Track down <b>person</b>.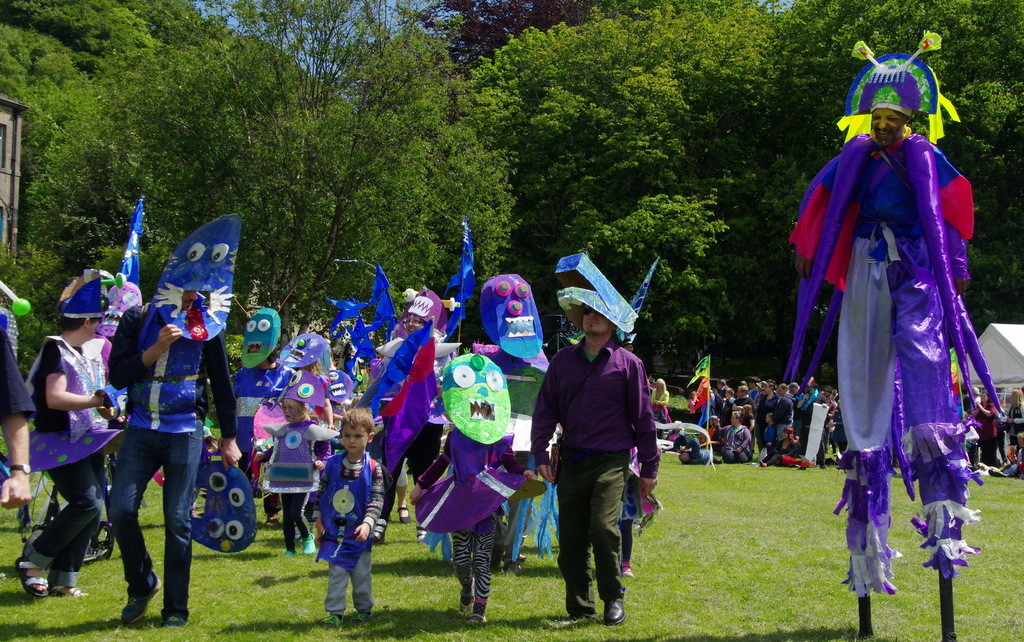
Tracked to 104:264:239:625.
